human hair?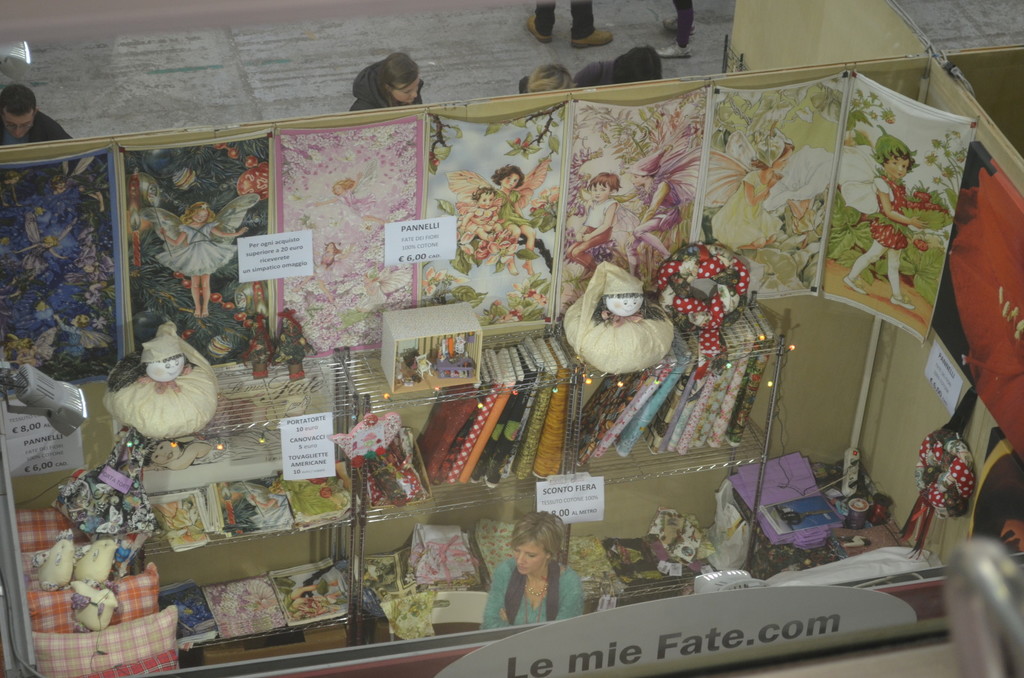
<box>471,184,497,202</box>
